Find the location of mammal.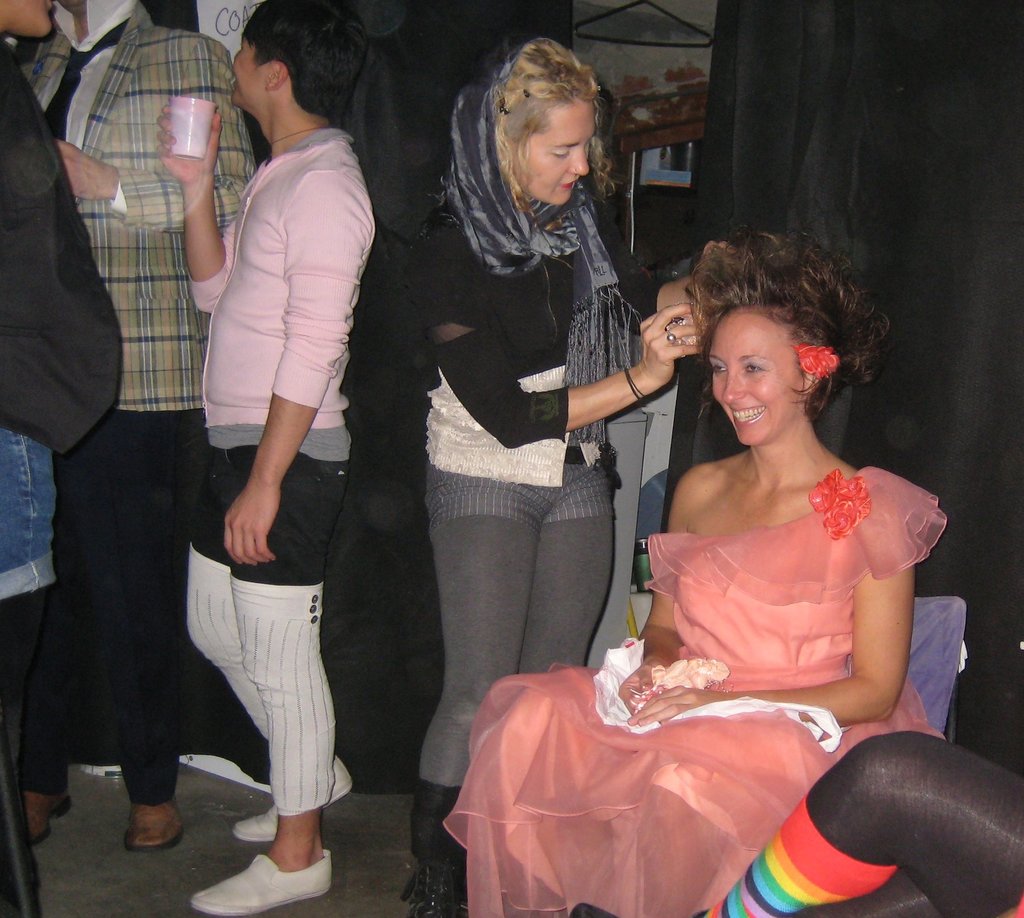
Location: bbox(446, 229, 946, 917).
